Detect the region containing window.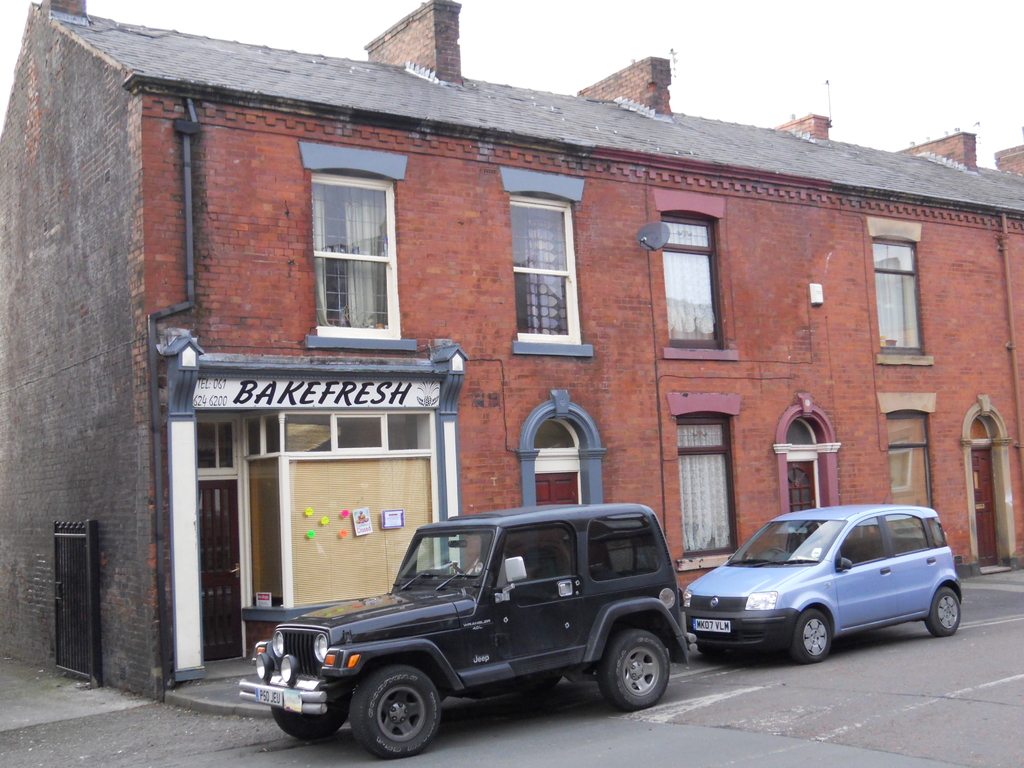
(left=287, top=412, right=329, bottom=454).
